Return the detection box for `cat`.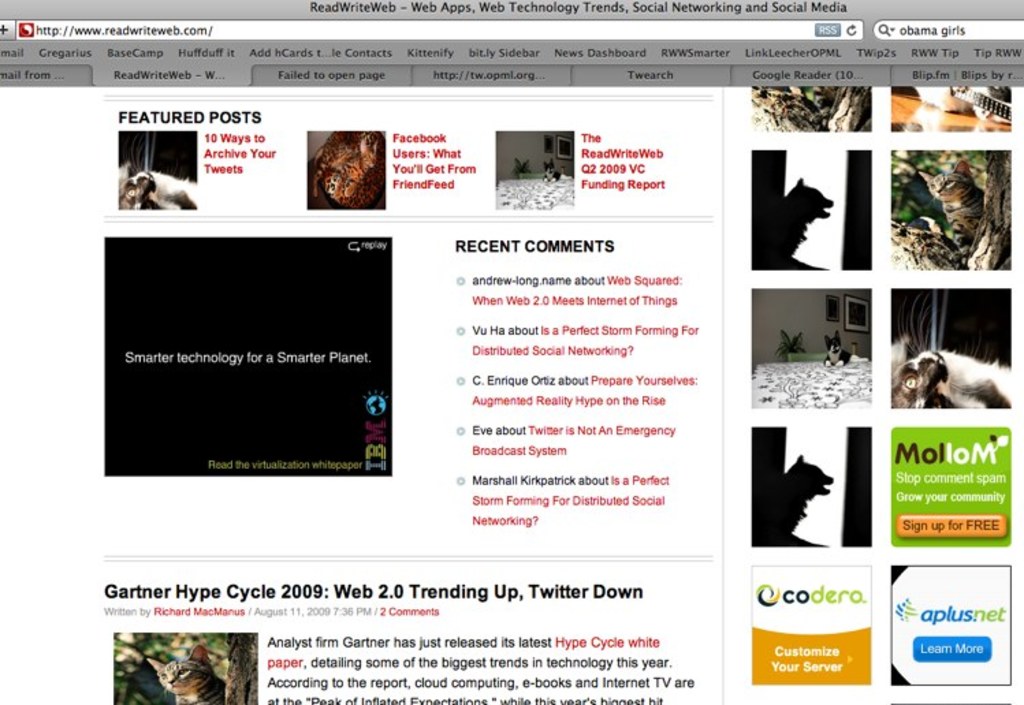
<box>824,332,865,369</box>.
